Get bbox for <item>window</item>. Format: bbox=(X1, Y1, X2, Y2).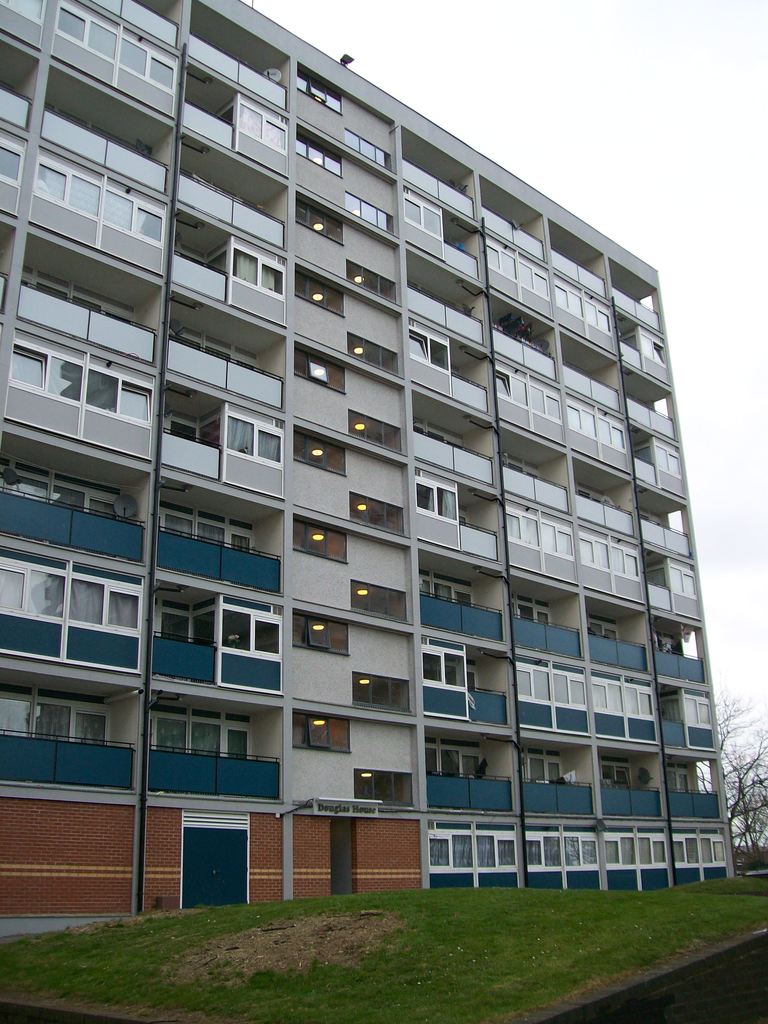
bbox=(569, 404, 625, 445).
